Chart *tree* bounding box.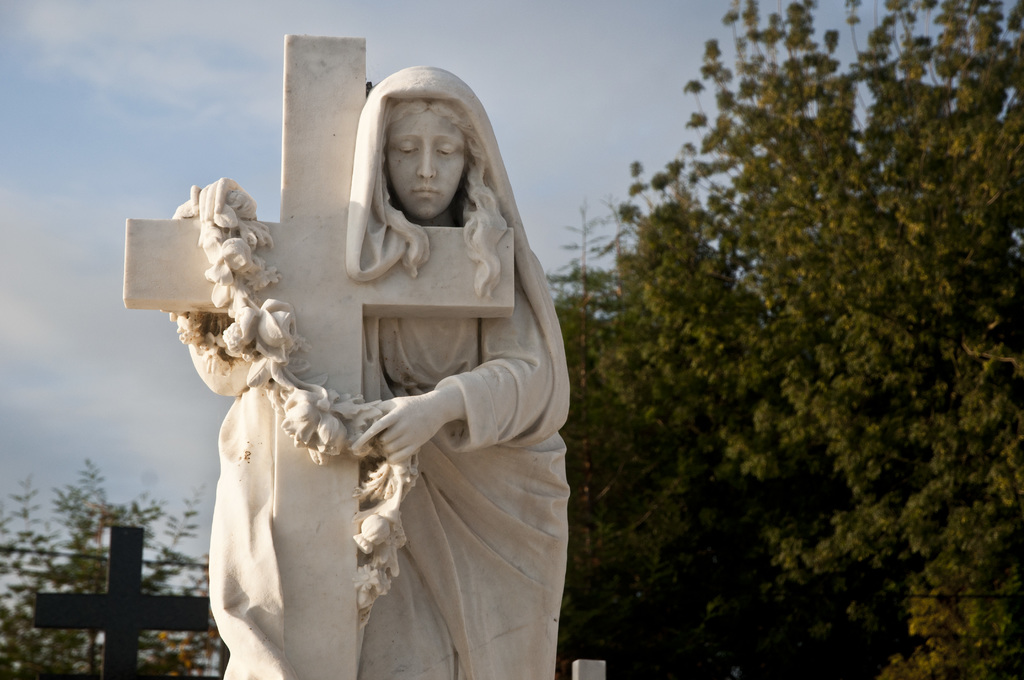
Charted: (559,0,1023,679).
